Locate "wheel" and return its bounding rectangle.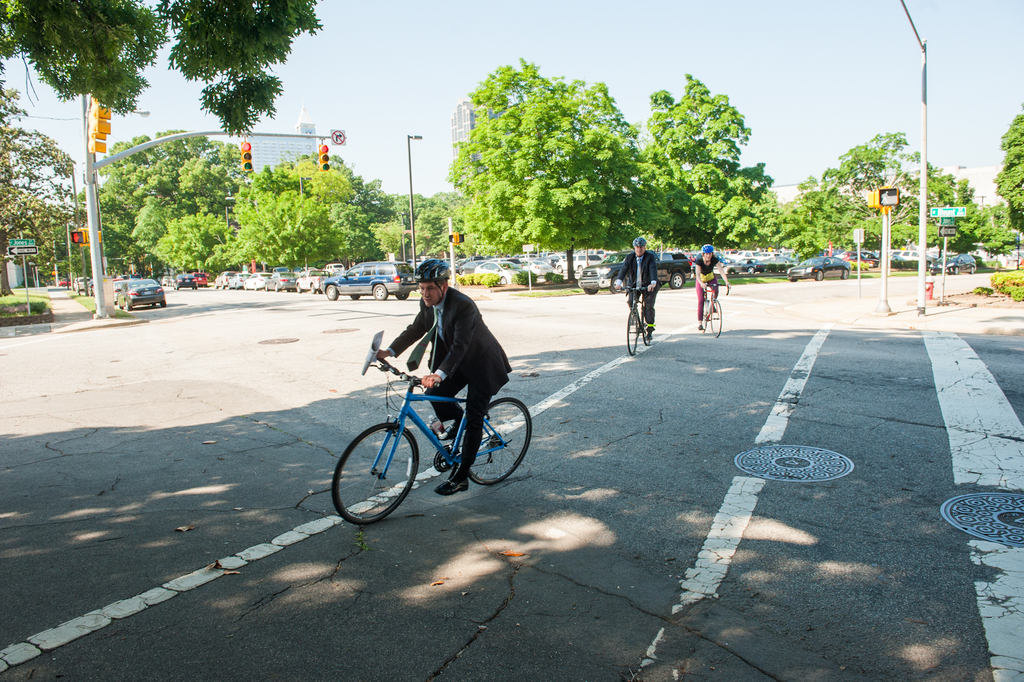
bbox(748, 267, 758, 274).
